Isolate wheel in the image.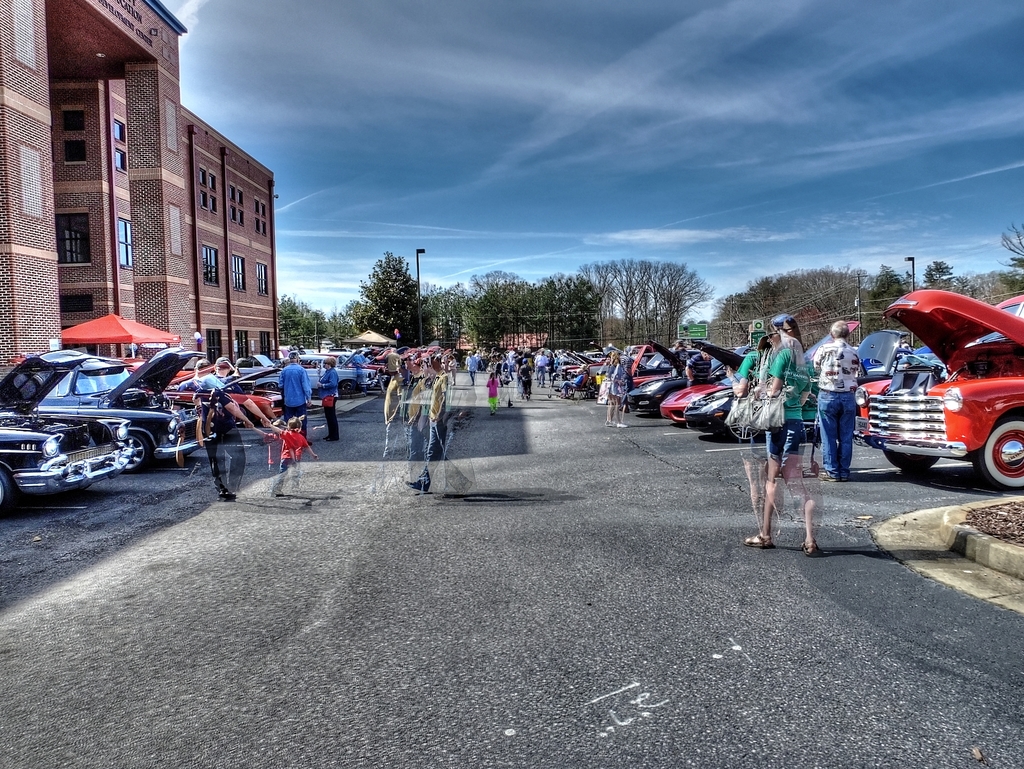
Isolated region: (980, 409, 1023, 493).
